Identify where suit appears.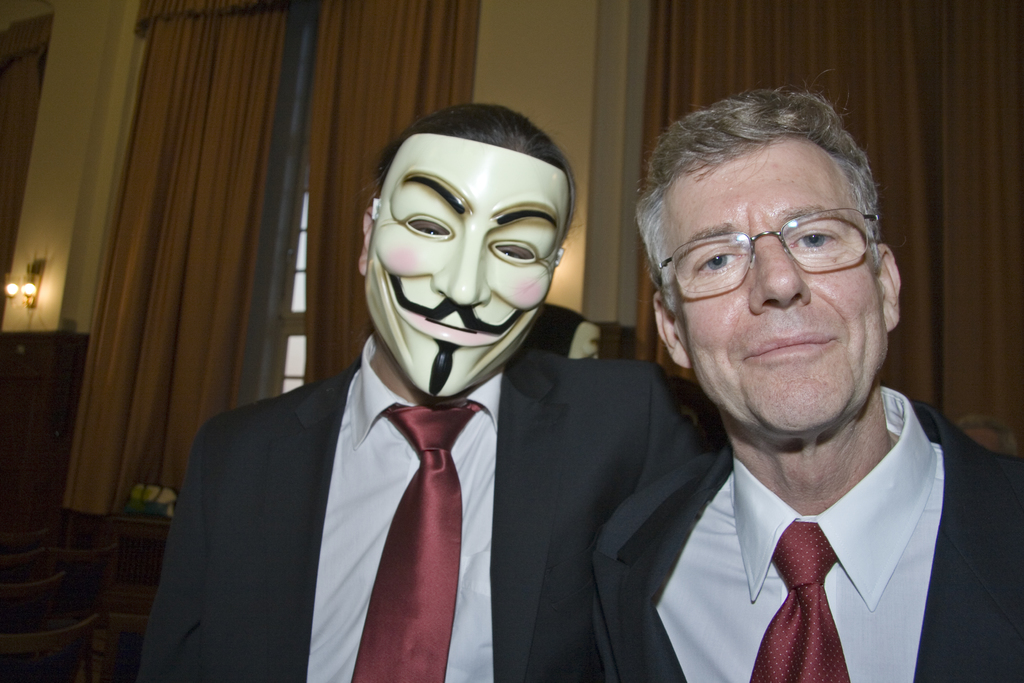
Appears at (532, 399, 1023, 682).
